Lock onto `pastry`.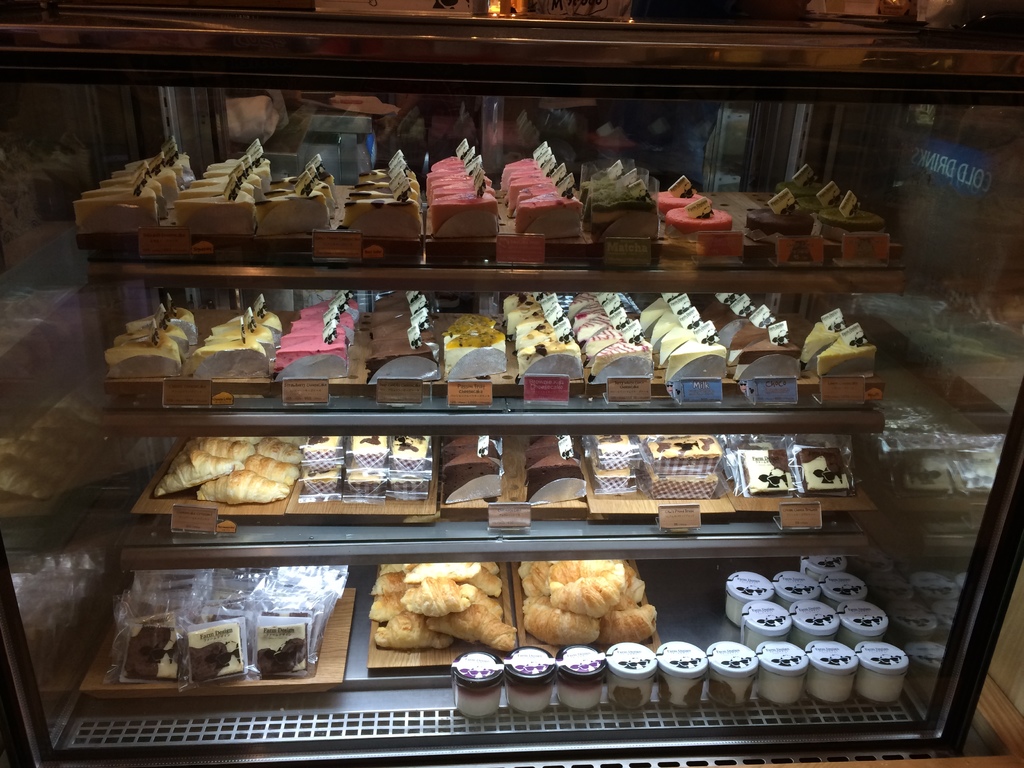
Locked: locate(518, 329, 588, 378).
